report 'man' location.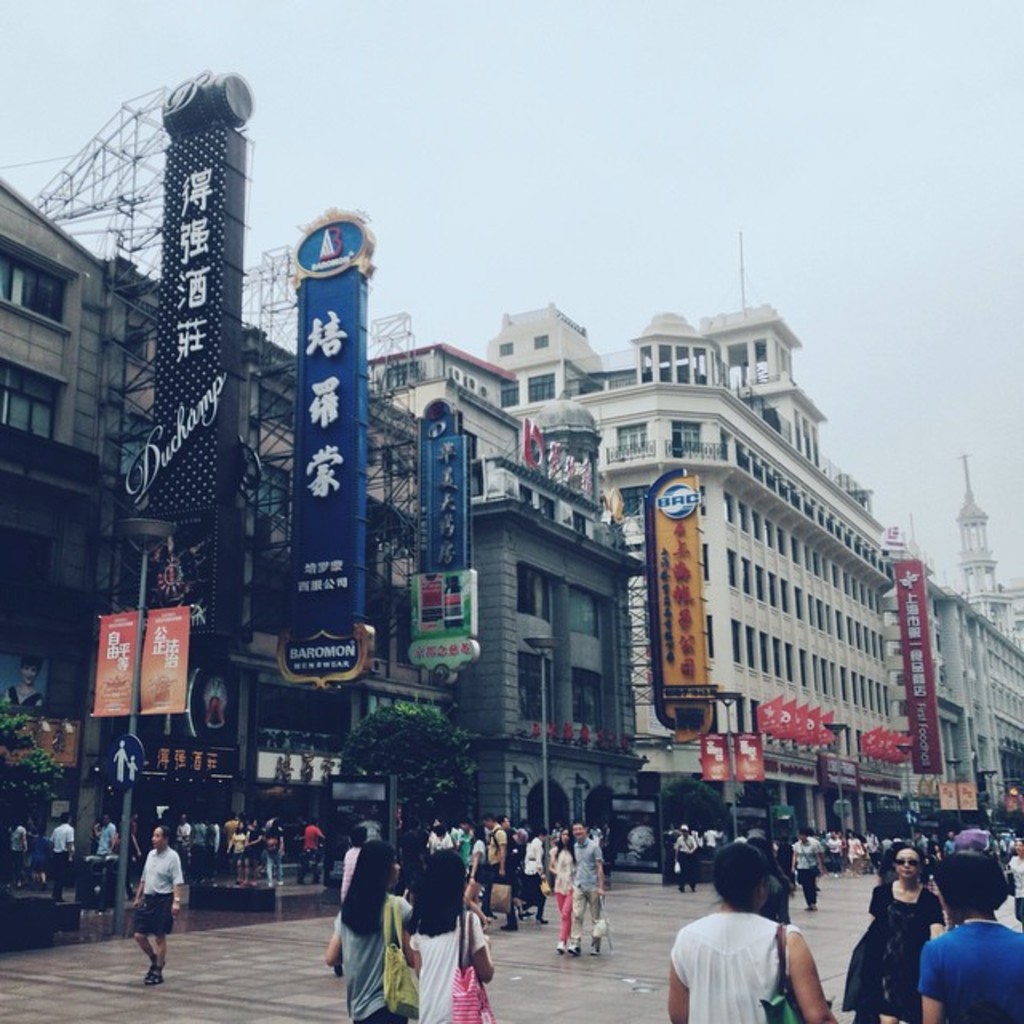
Report: (x1=942, y1=830, x2=957, y2=858).
